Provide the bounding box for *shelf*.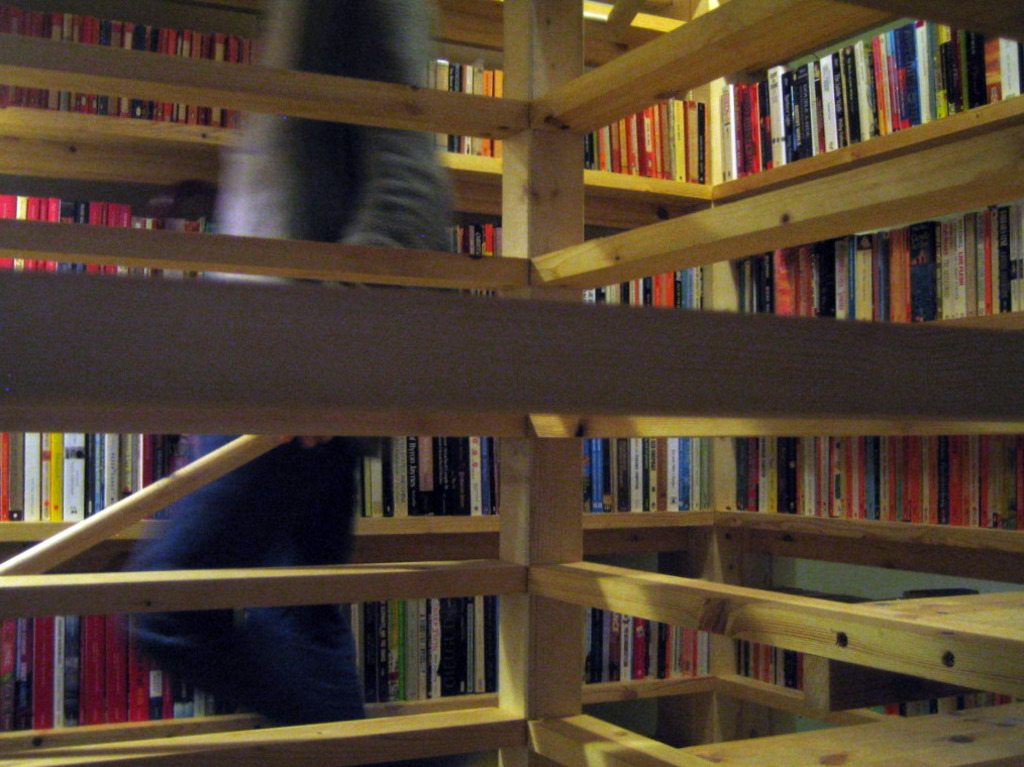
region(62, 16, 984, 766).
